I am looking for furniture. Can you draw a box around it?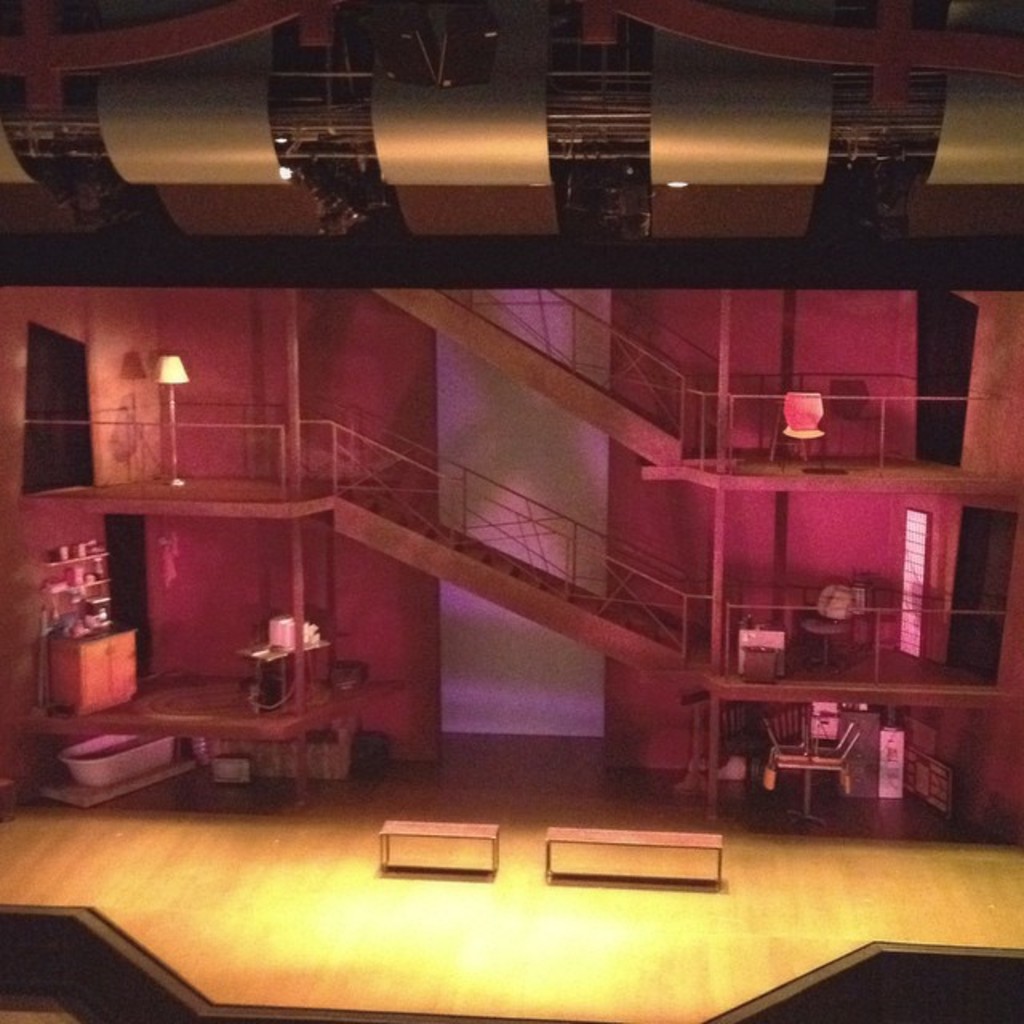
Sure, the bounding box is left=45, top=621, right=139, bottom=717.
